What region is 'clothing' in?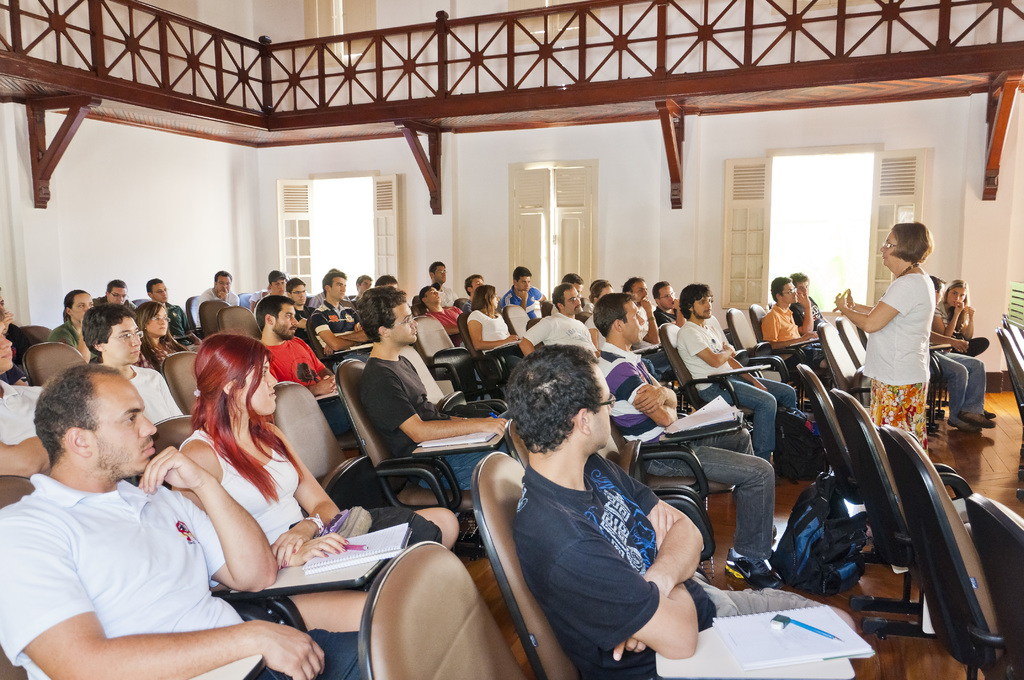
{"x1": 179, "y1": 426, "x2": 455, "y2": 584}.
